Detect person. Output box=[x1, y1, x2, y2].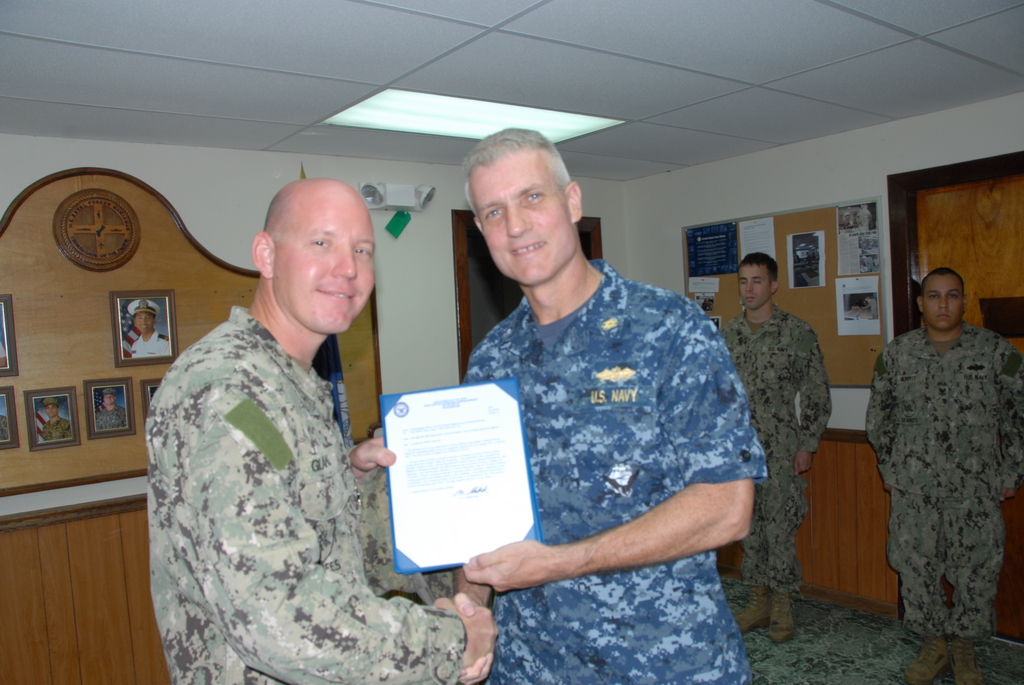
box=[867, 269, 1023, 684].
